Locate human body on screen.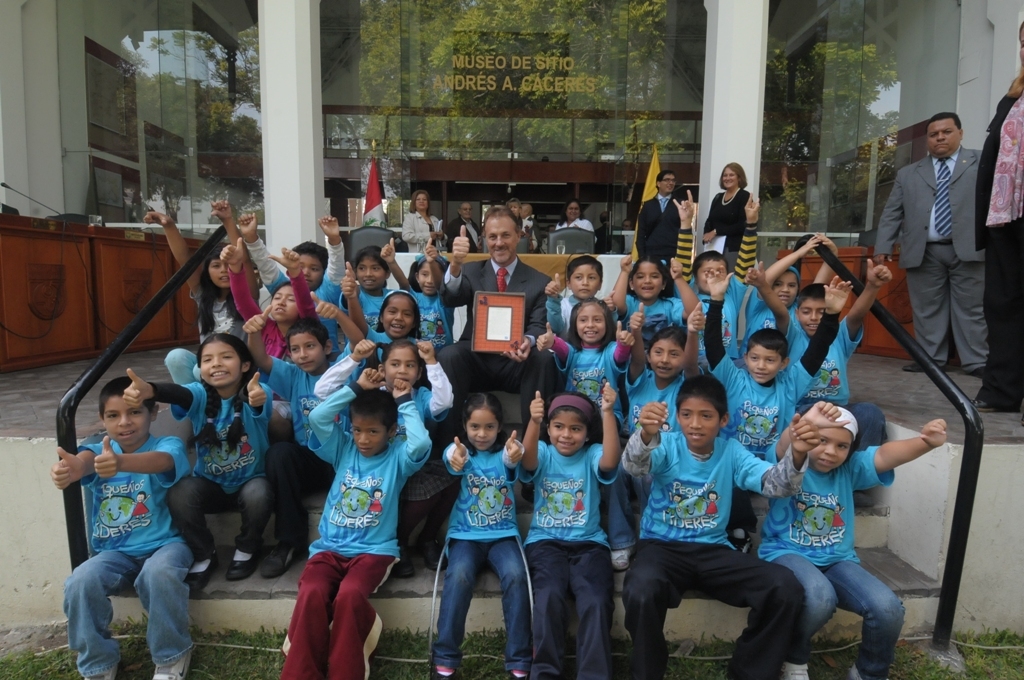
On screen at (x1=551, y1=200, x2=597, y2=242).
